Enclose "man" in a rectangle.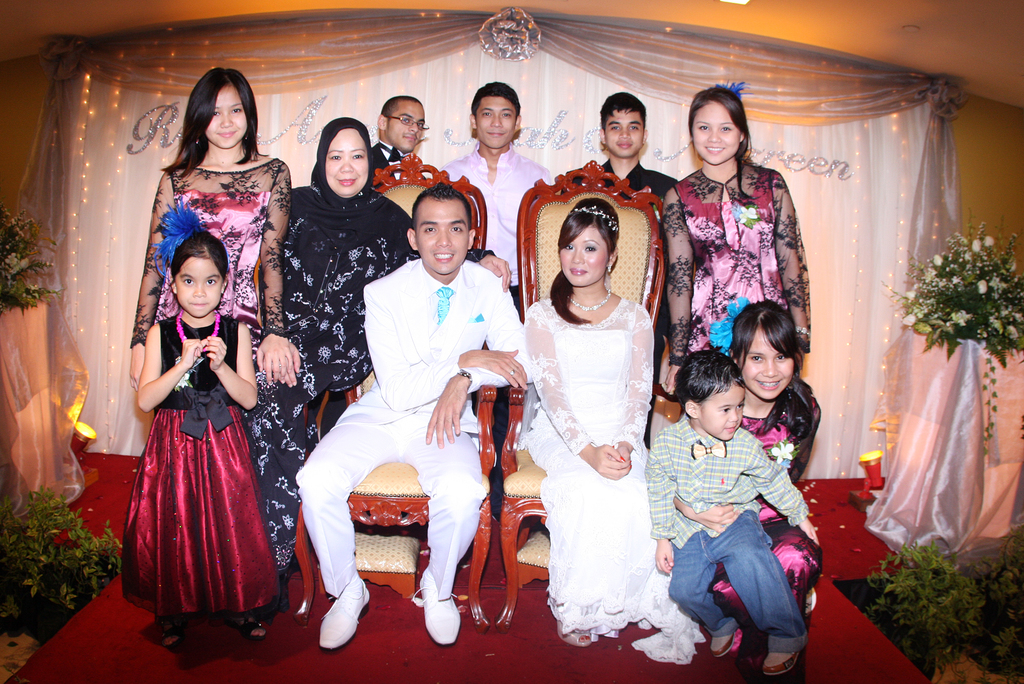
region(443, 81, 553, 528).
